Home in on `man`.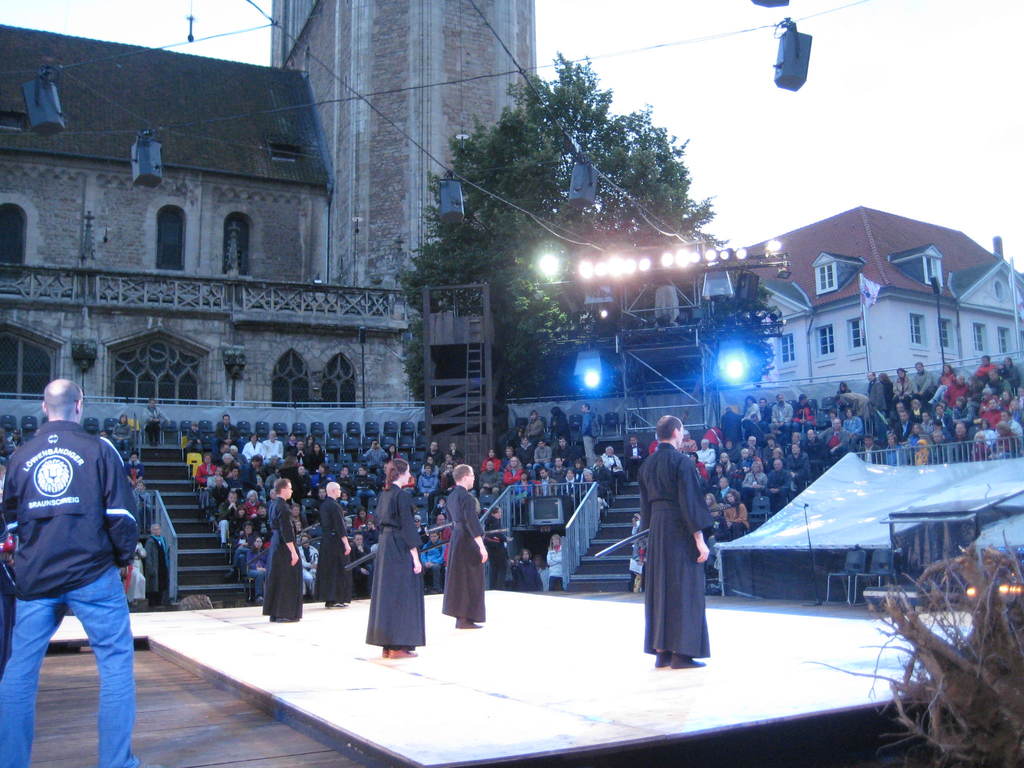
Homed in at region(209, 446, 232, 465).
